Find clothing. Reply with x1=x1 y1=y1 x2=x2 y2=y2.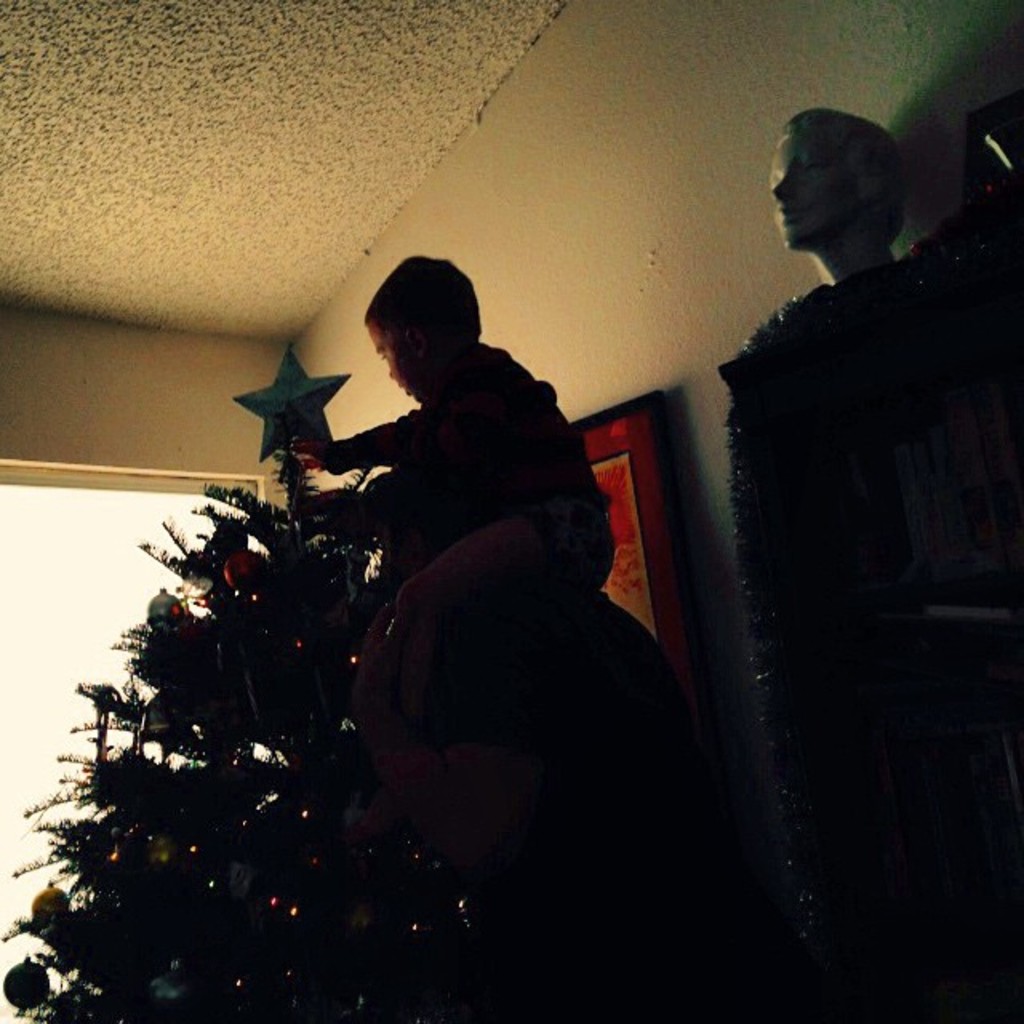
x1=725 y1=277 x2=1022 y2=1022.
